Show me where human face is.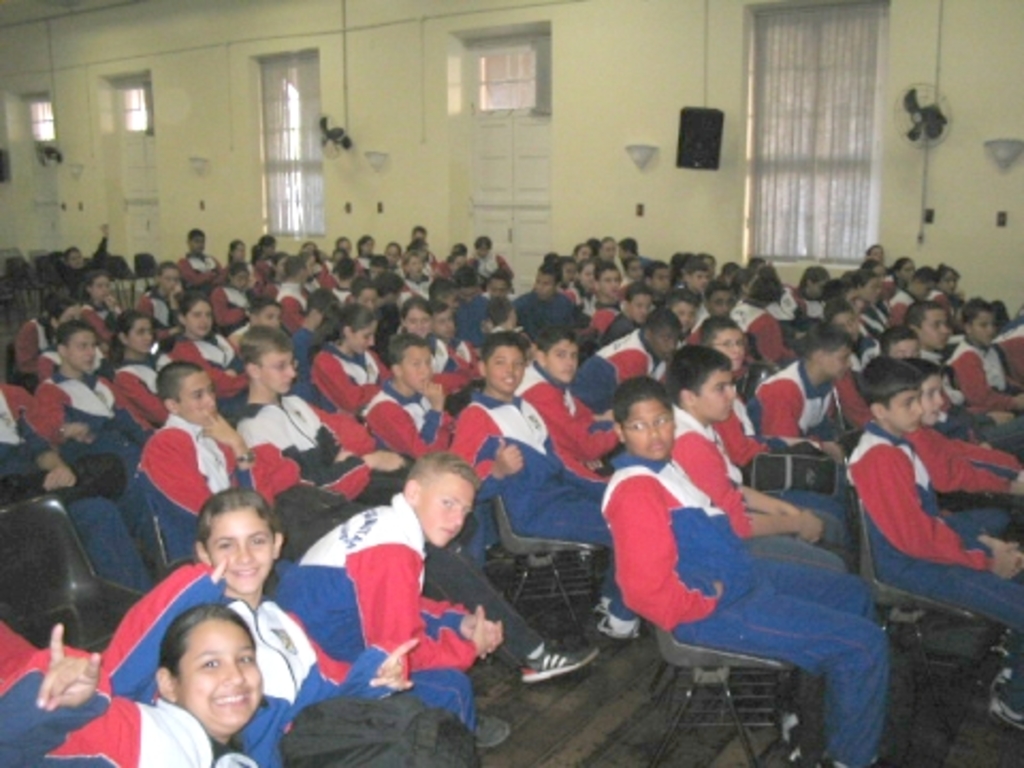
human face is at 484:343:523:390.
